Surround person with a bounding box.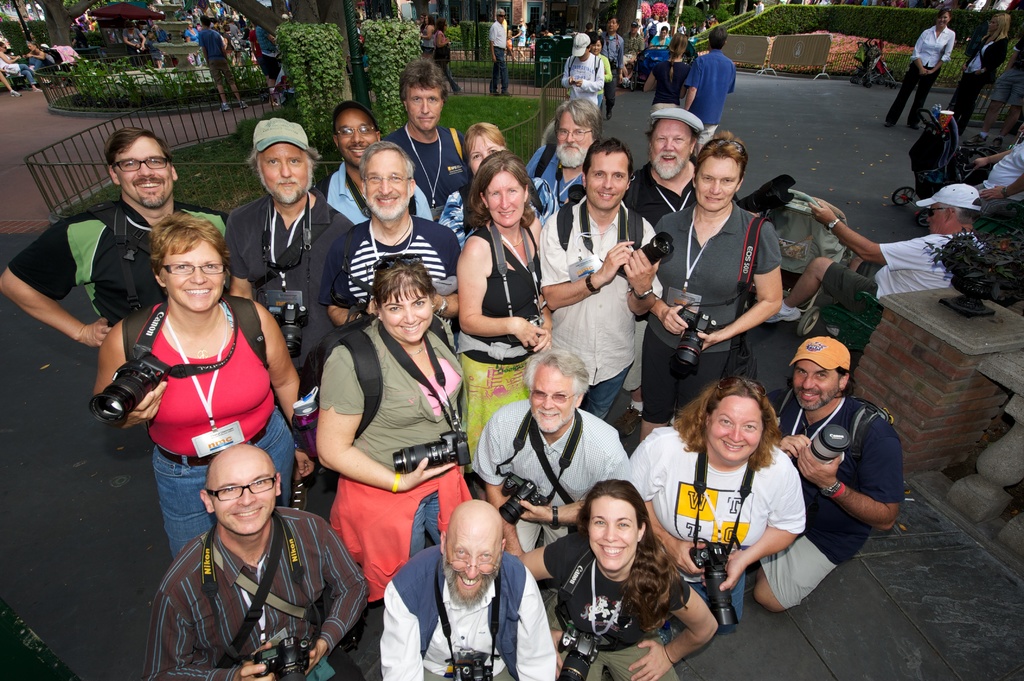
{"x1": 92, "y1": 211, "x2": 303, "y2": 566}.
